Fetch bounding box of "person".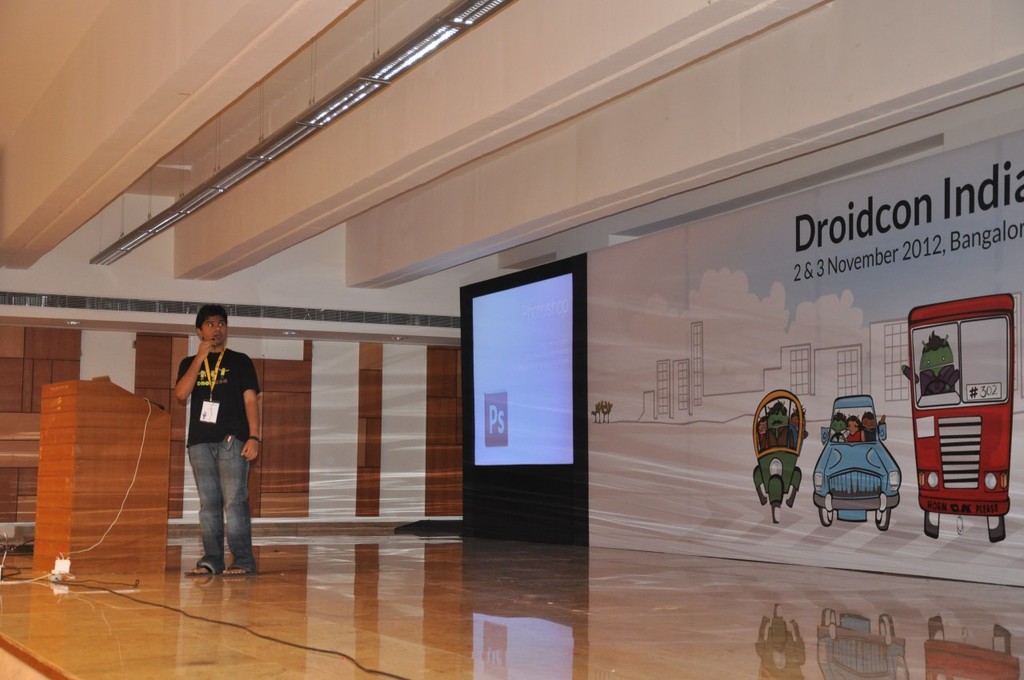
Bbox: bbox=[755, 416, 770, 446].
